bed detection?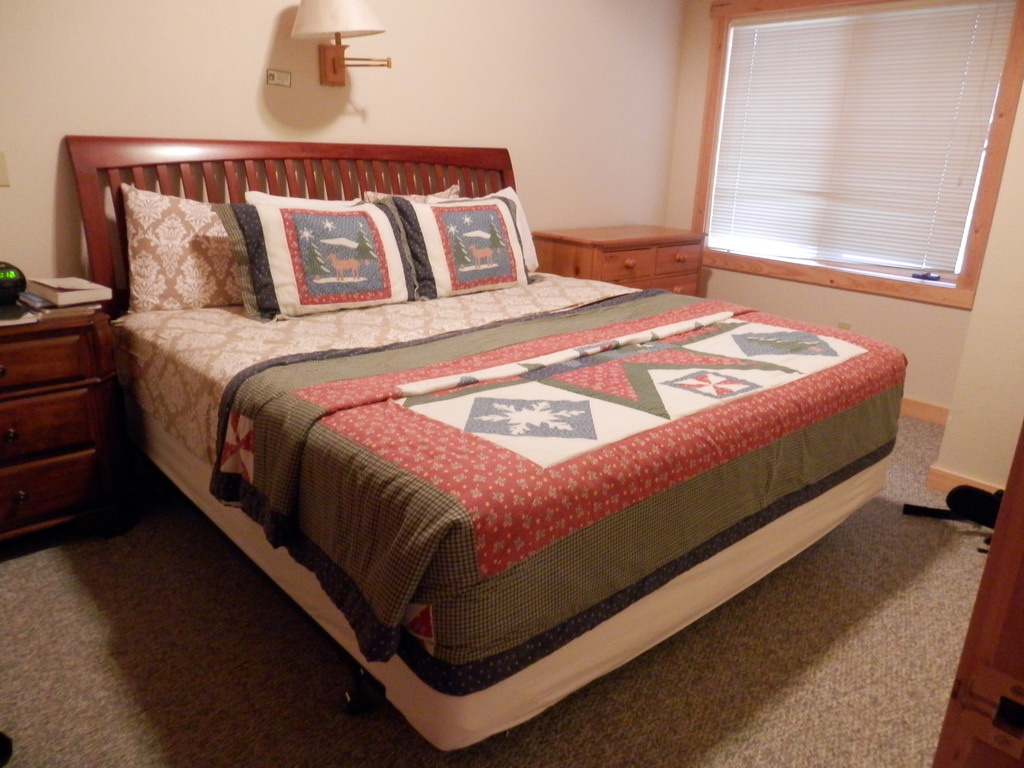
[60, 134, 911, 751]
